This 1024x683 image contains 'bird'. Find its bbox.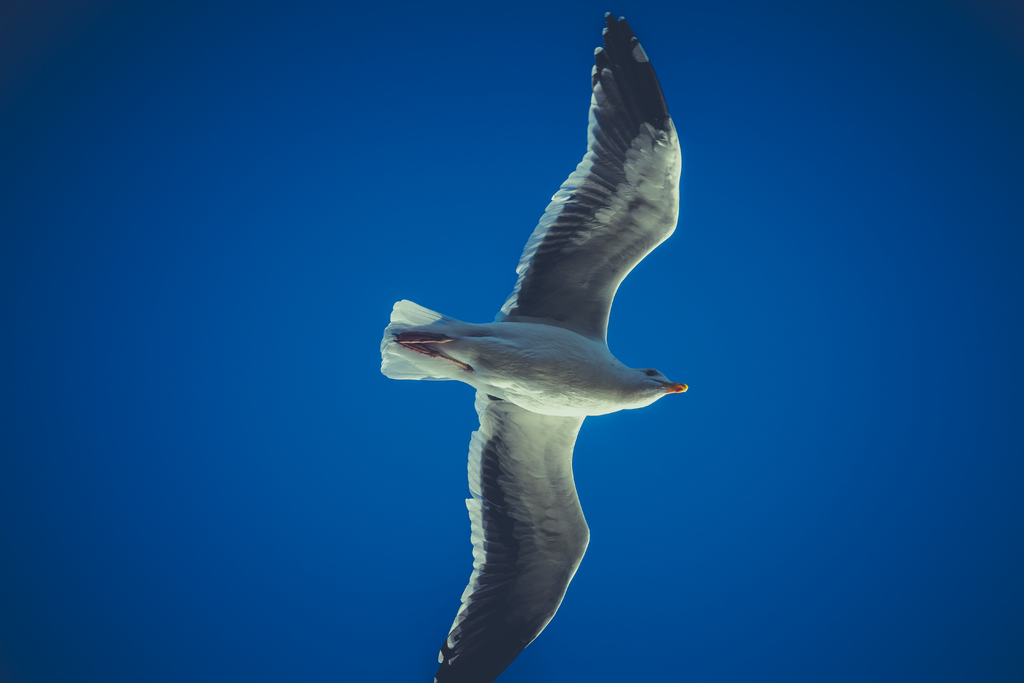
376 58 680 643.
